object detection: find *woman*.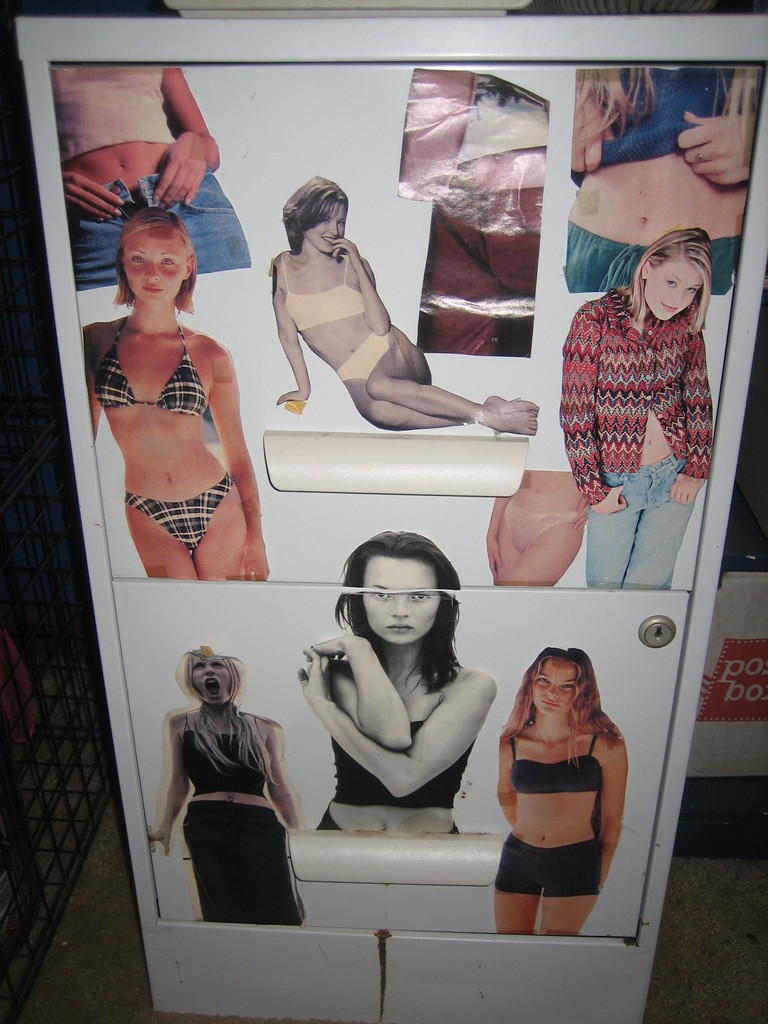
box=[495, 639, 639, 931].
